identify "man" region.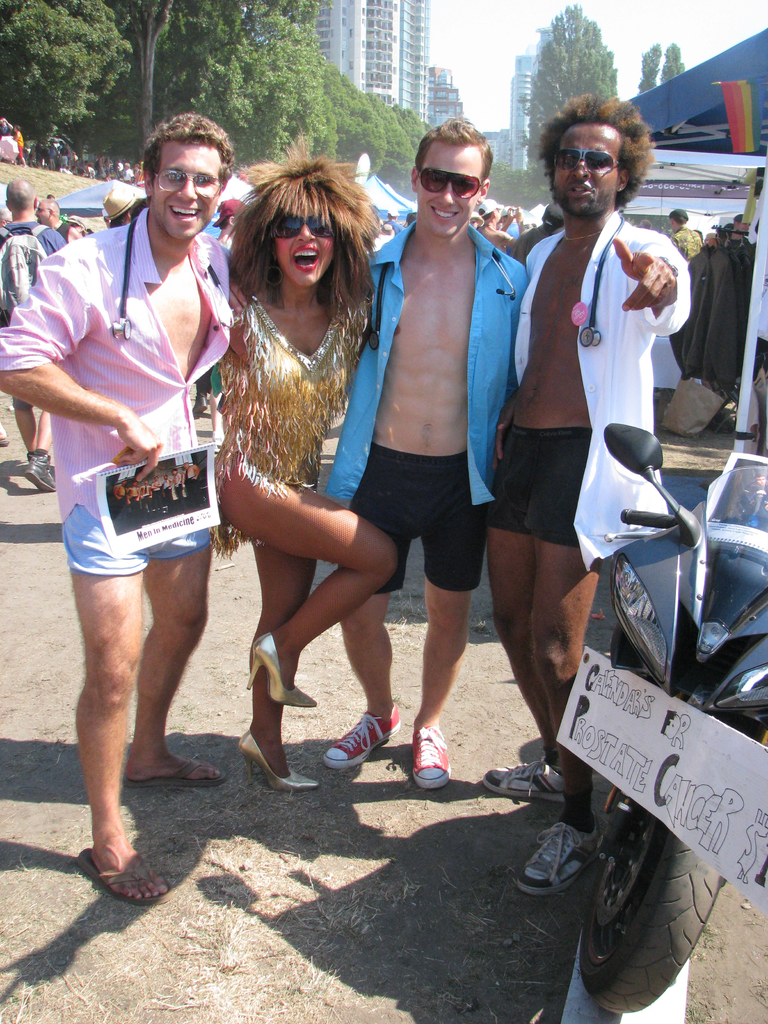
Region: (384,207,401,237).
